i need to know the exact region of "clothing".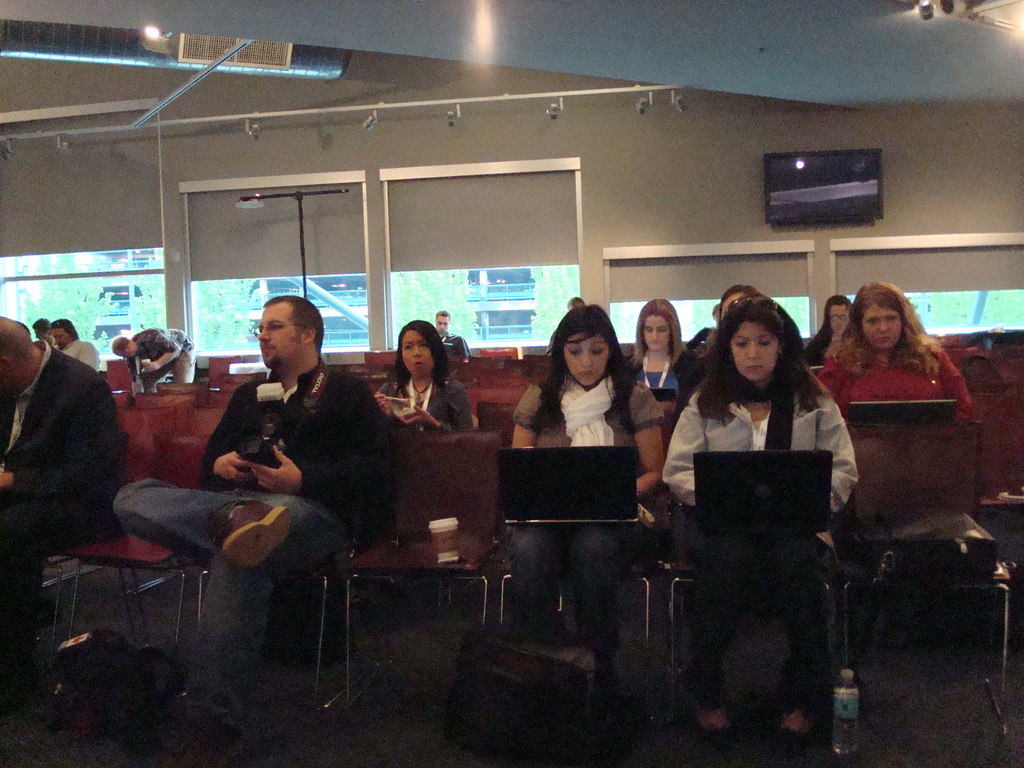
Region: bbox=(511, 371, 664, 667).
